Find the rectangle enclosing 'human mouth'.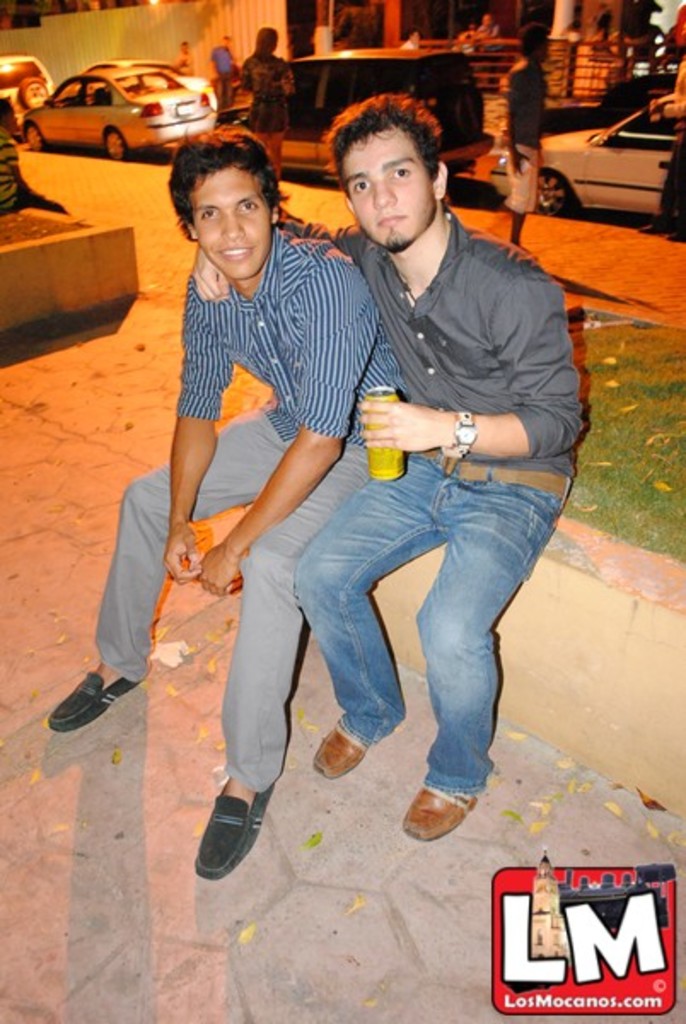
left=382, top=212, right=401, bottom=222.
